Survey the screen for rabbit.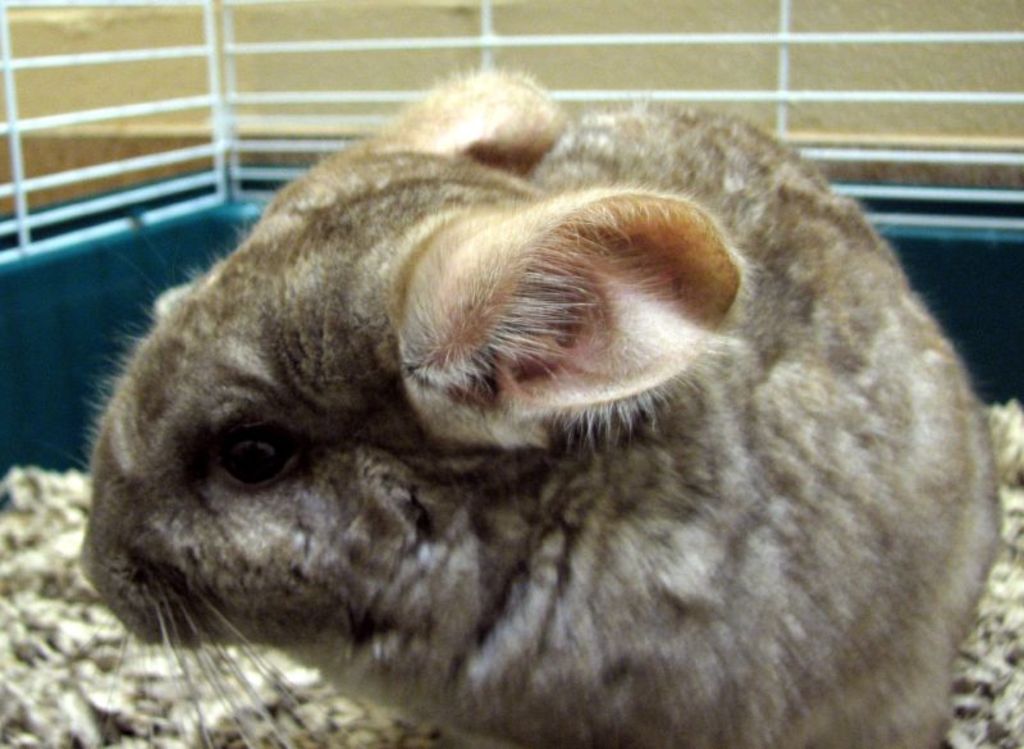
Survey found: (54, 60, 1006, 748).
